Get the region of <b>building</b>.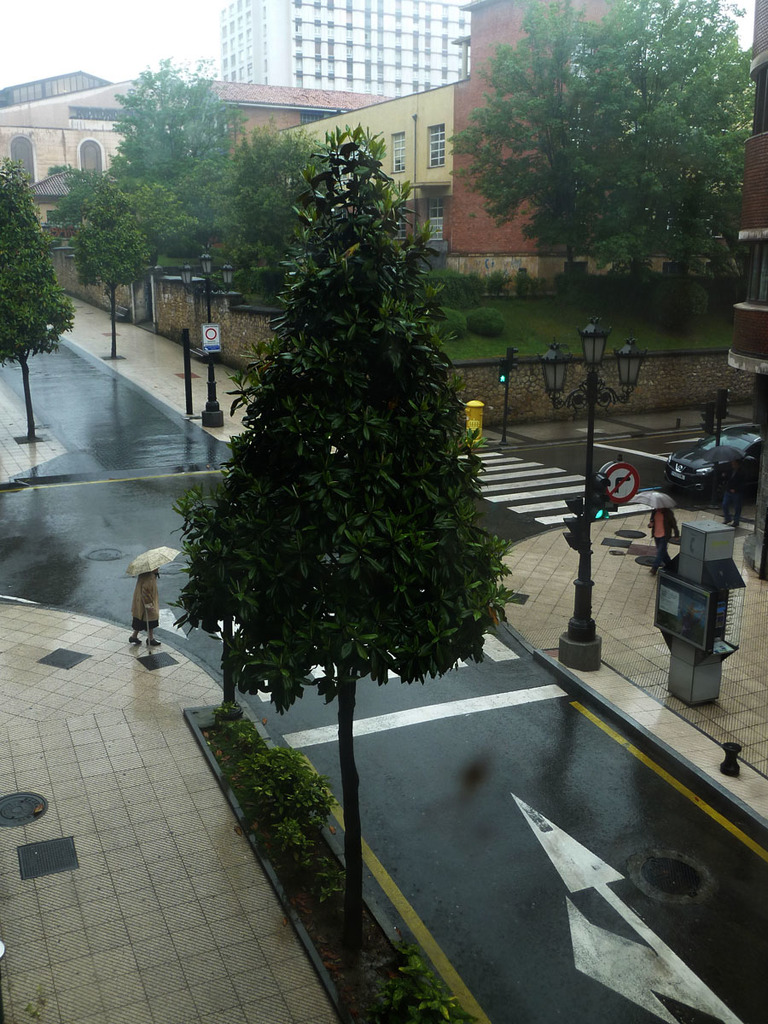
Rect(223, 0, 472, 98).
